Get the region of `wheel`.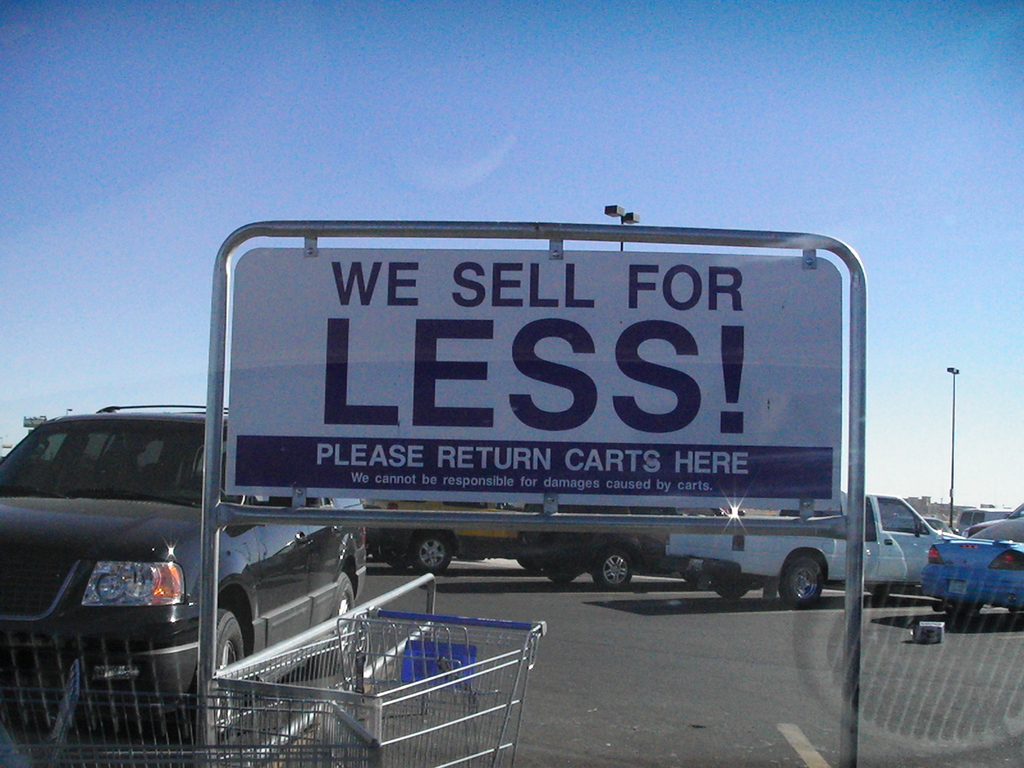
[left=867, top=588, right=890, bottom=598].
